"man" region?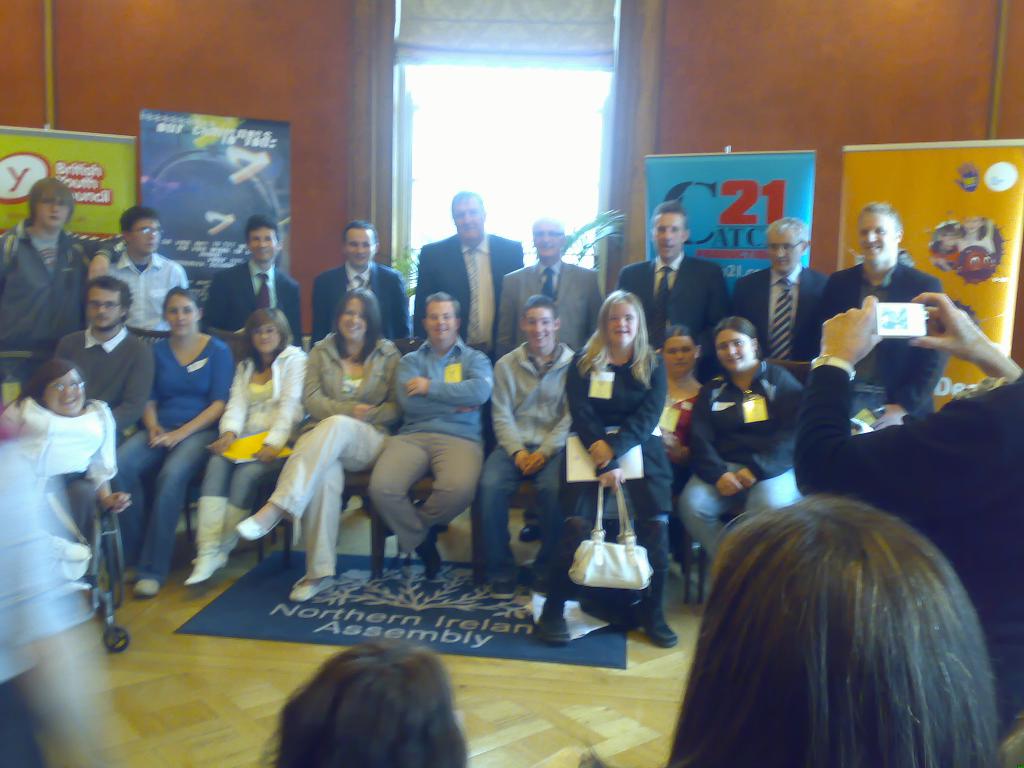
detection(828, 208, 943, 426)
